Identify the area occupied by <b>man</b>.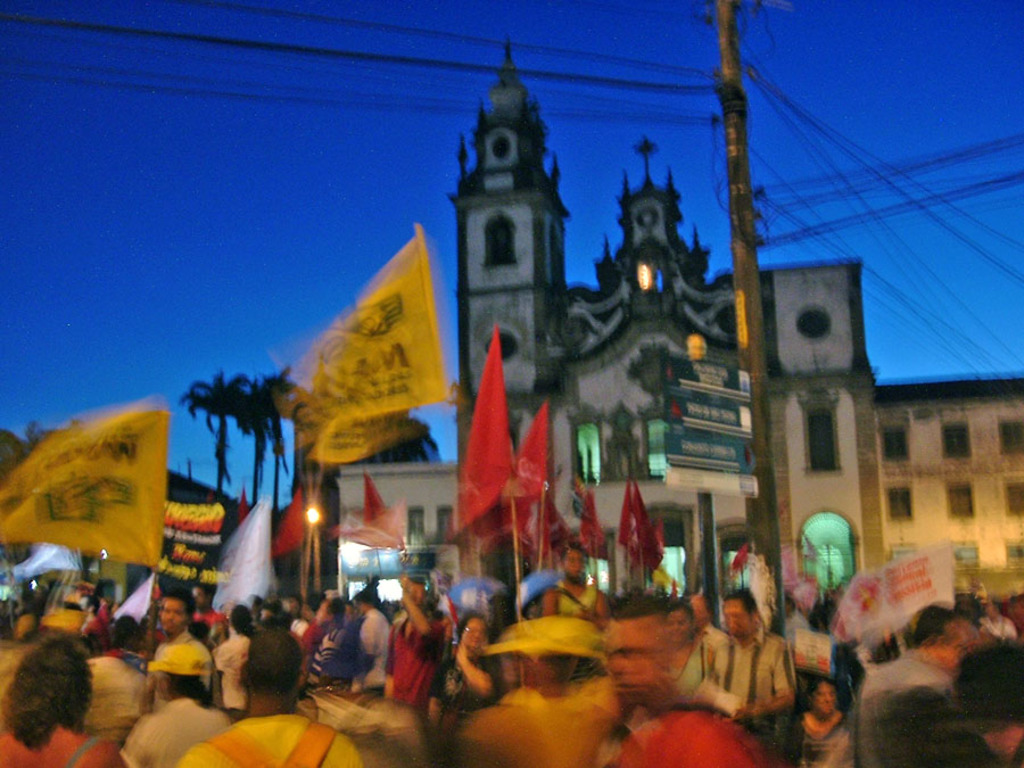
Area: rect(540, 542, 614, 618).
